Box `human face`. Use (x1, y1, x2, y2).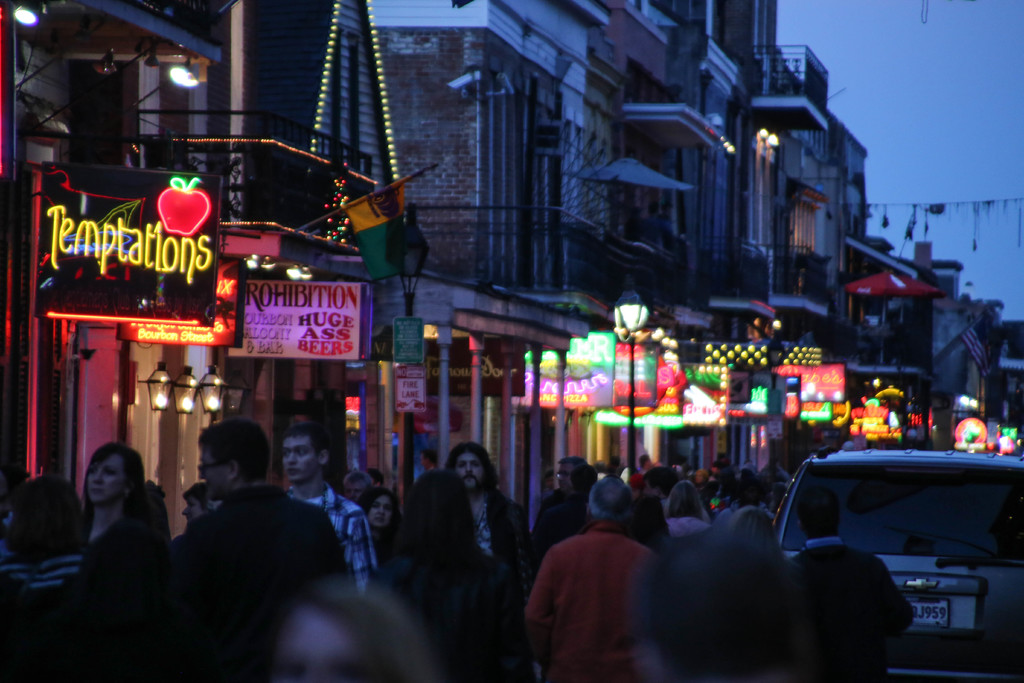
(90, 457, 131, 505).
